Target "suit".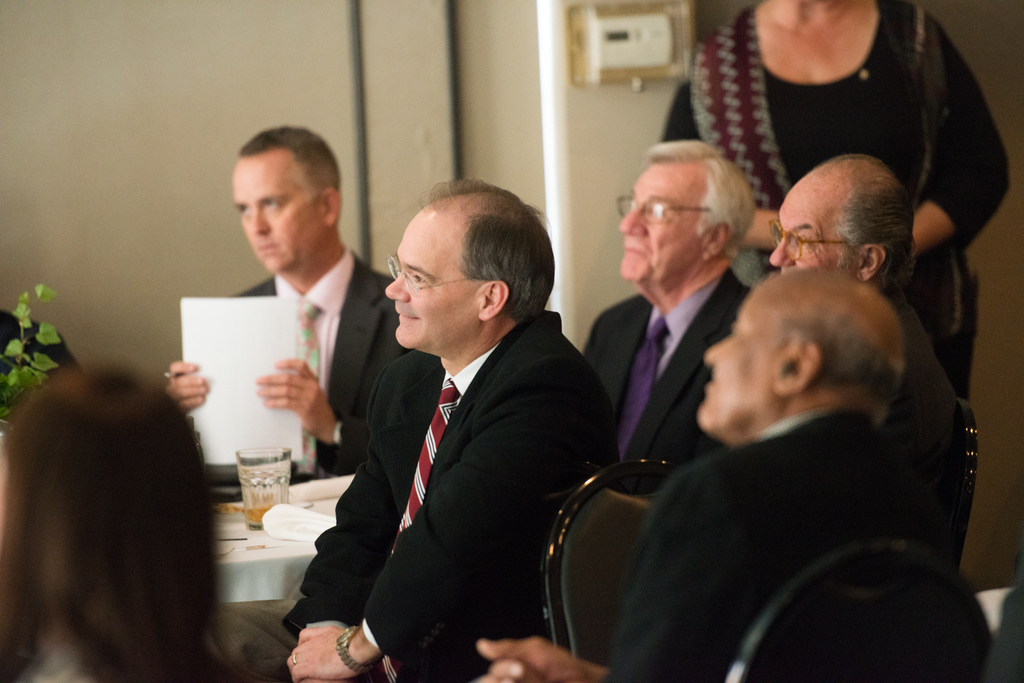
Target region: 584 267 753 499.
